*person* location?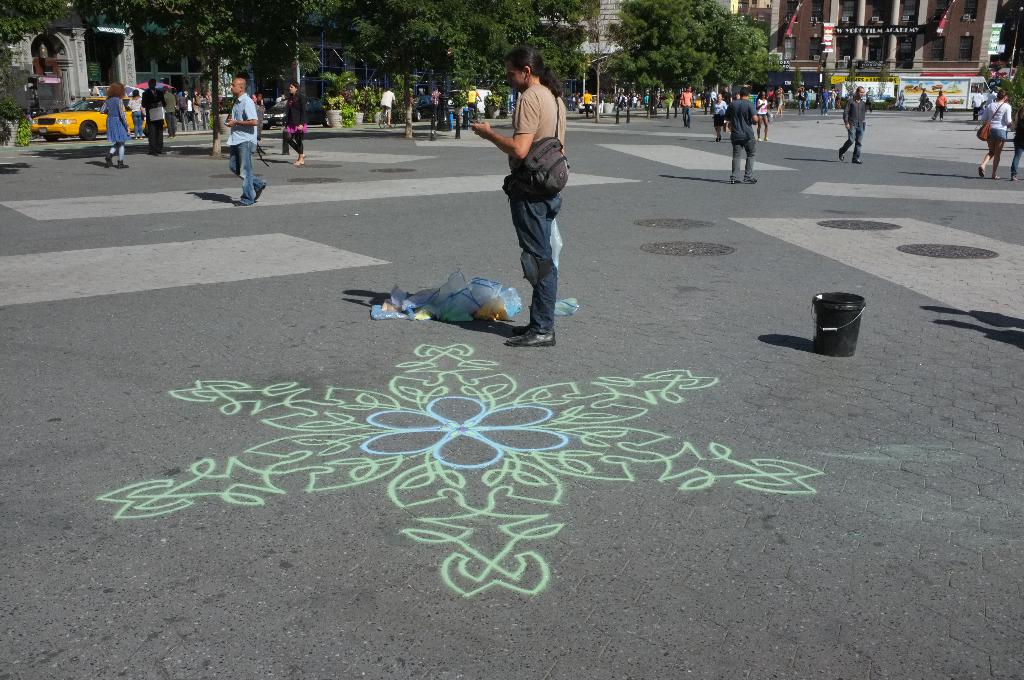
bbox(865, 84, 874, 114)
